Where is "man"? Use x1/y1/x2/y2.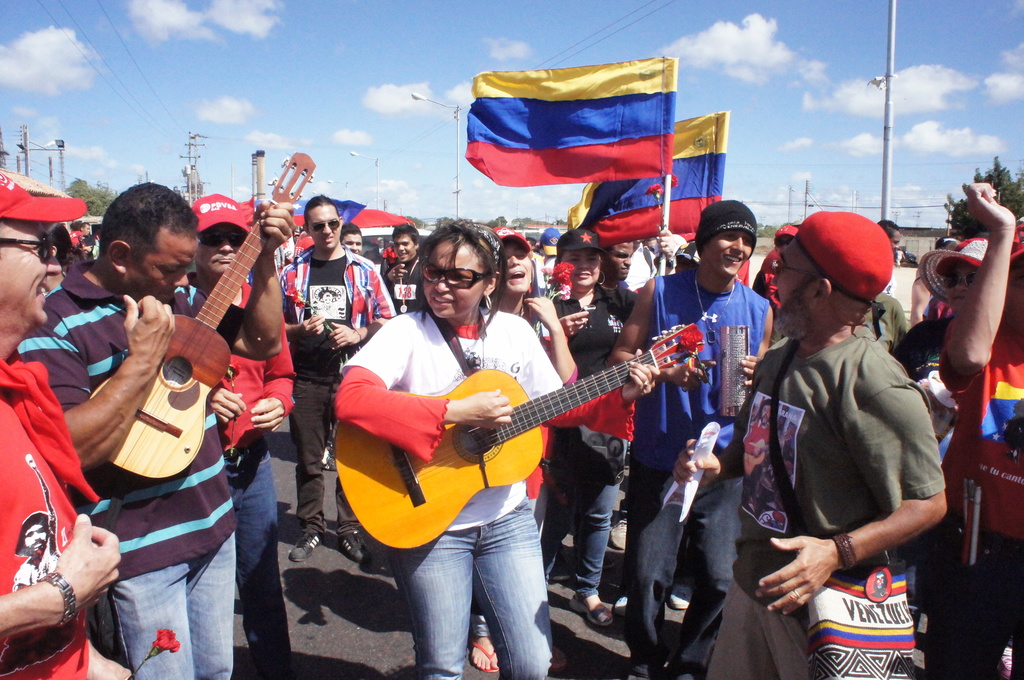
596/225/646/279.
